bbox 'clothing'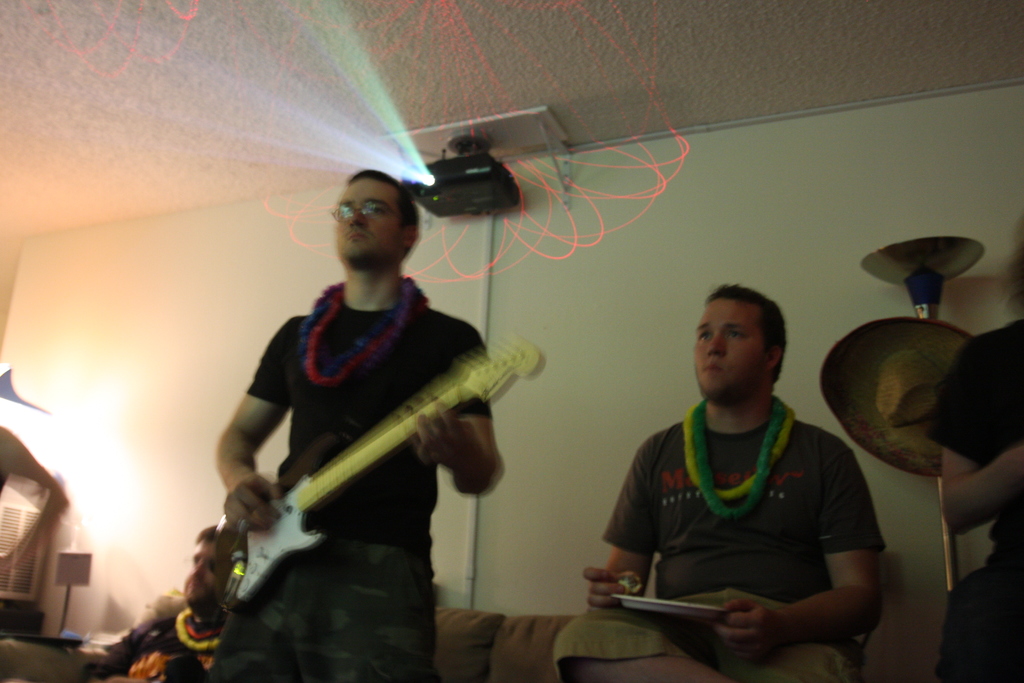
BBox(84, 597, 244, 682)
